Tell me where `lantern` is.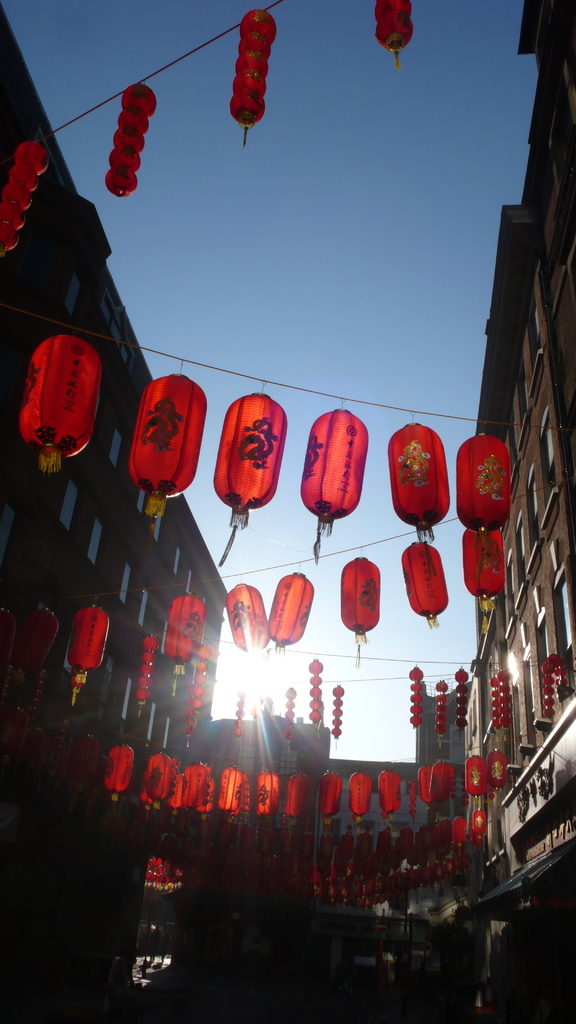
`lantern` is at bbox=[402, 545, 447, 627].
